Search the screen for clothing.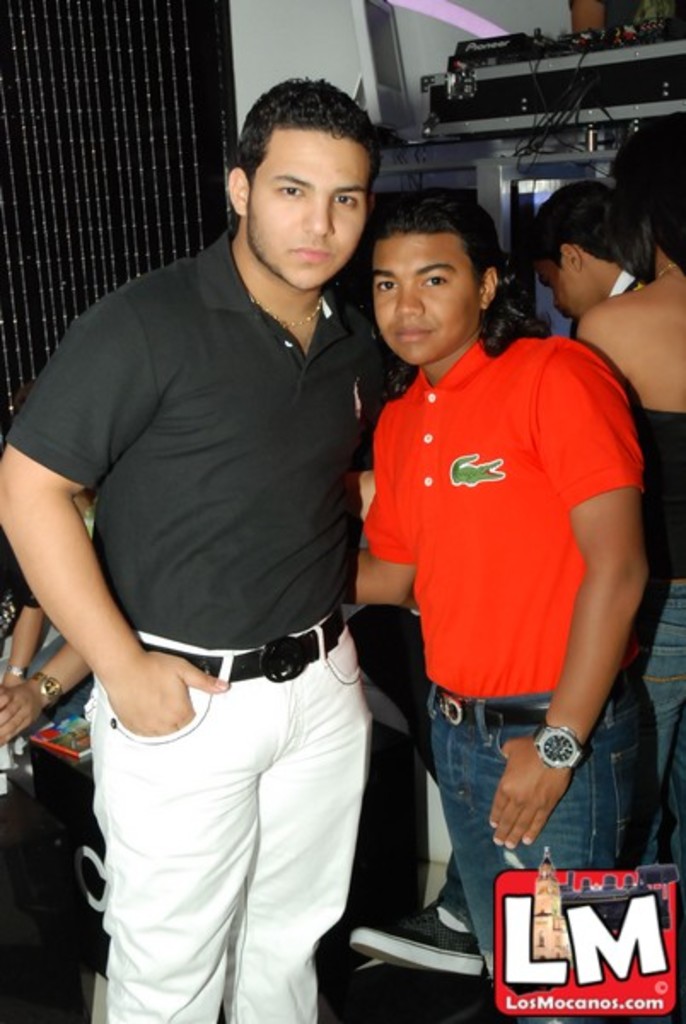
Found at box=[0, 224, 379, 1022].
